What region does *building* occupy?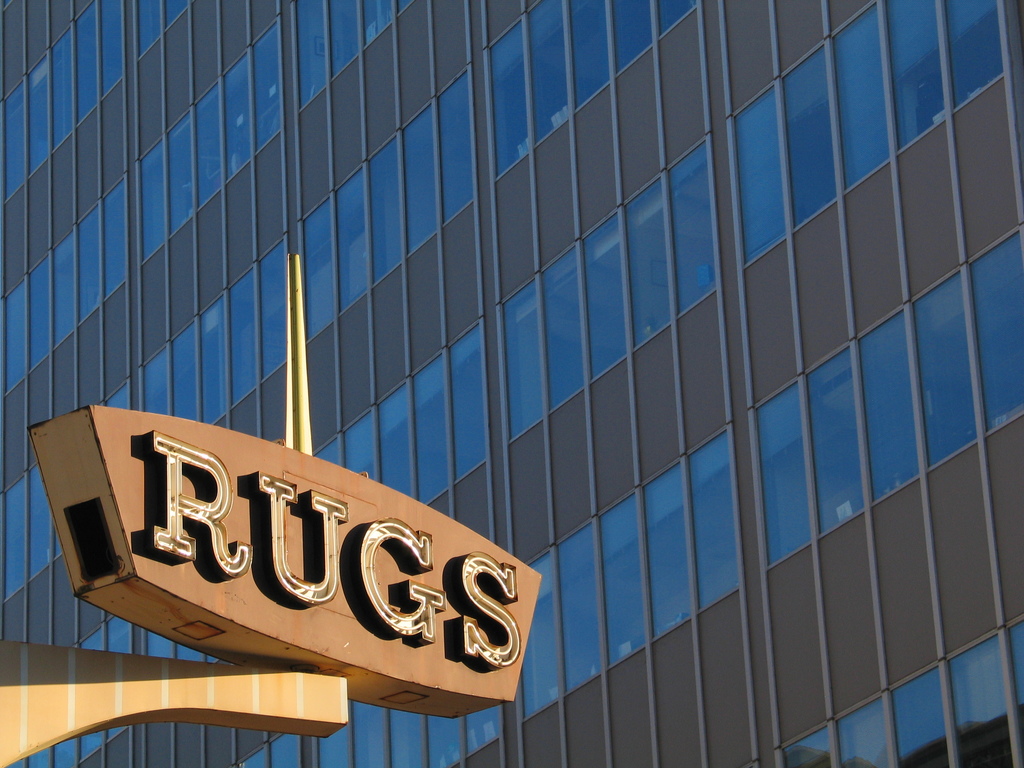
[left=0, top=0, right=1023, bottom=767].
